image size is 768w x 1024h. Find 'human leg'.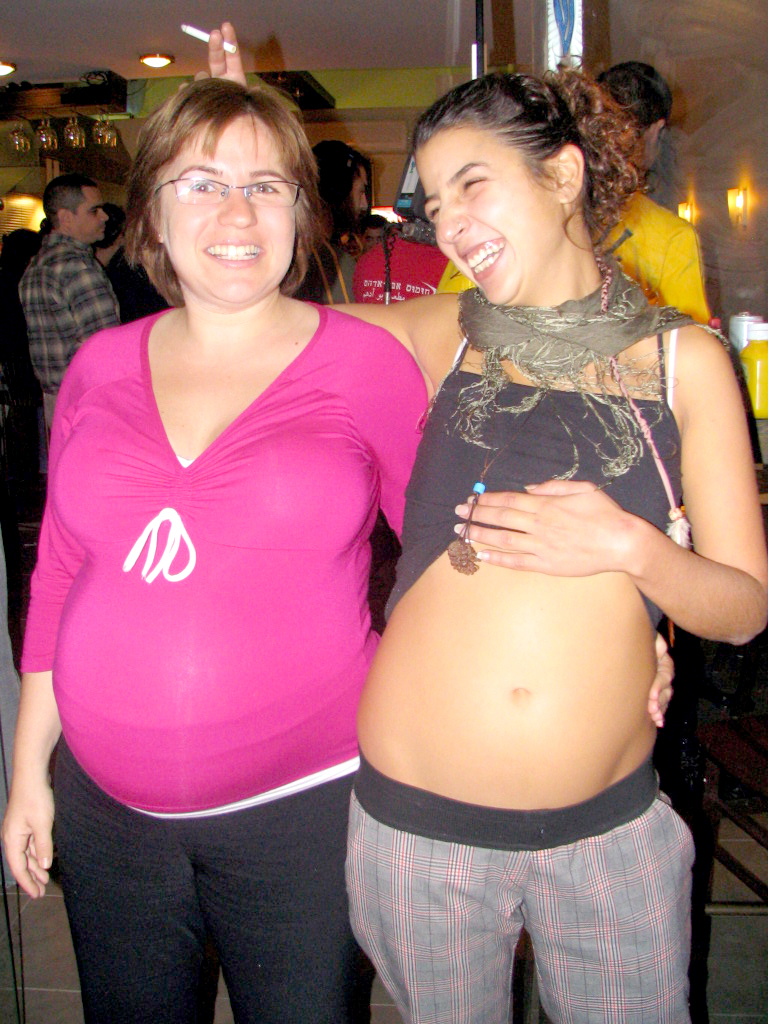
[left=210, top=813, right=375, bottom=1023].
